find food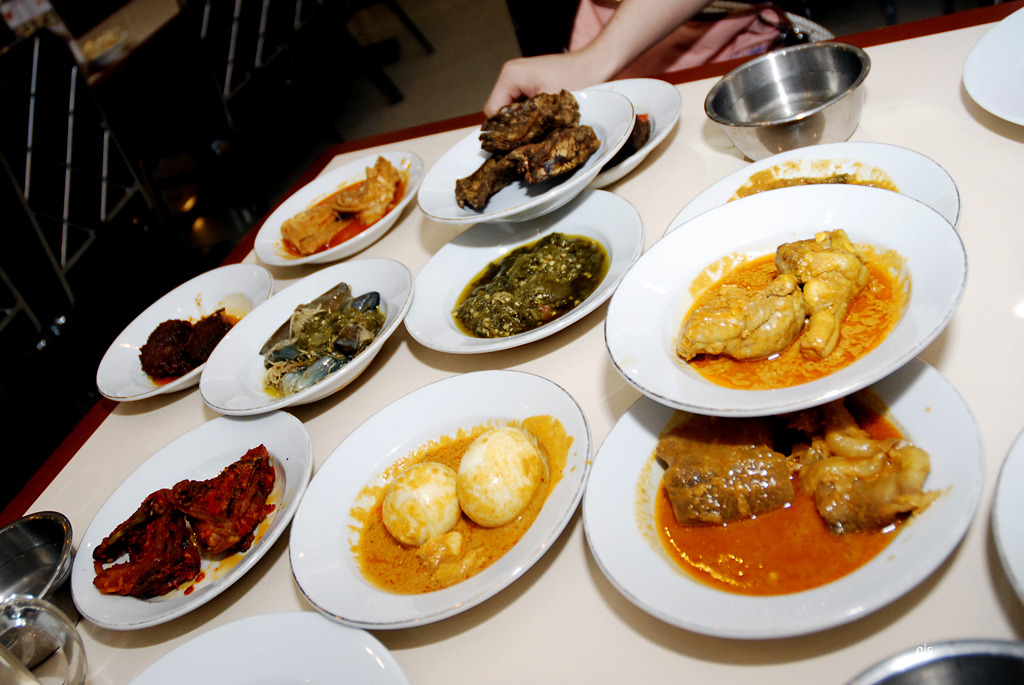
[378, 456, 461, 549]
